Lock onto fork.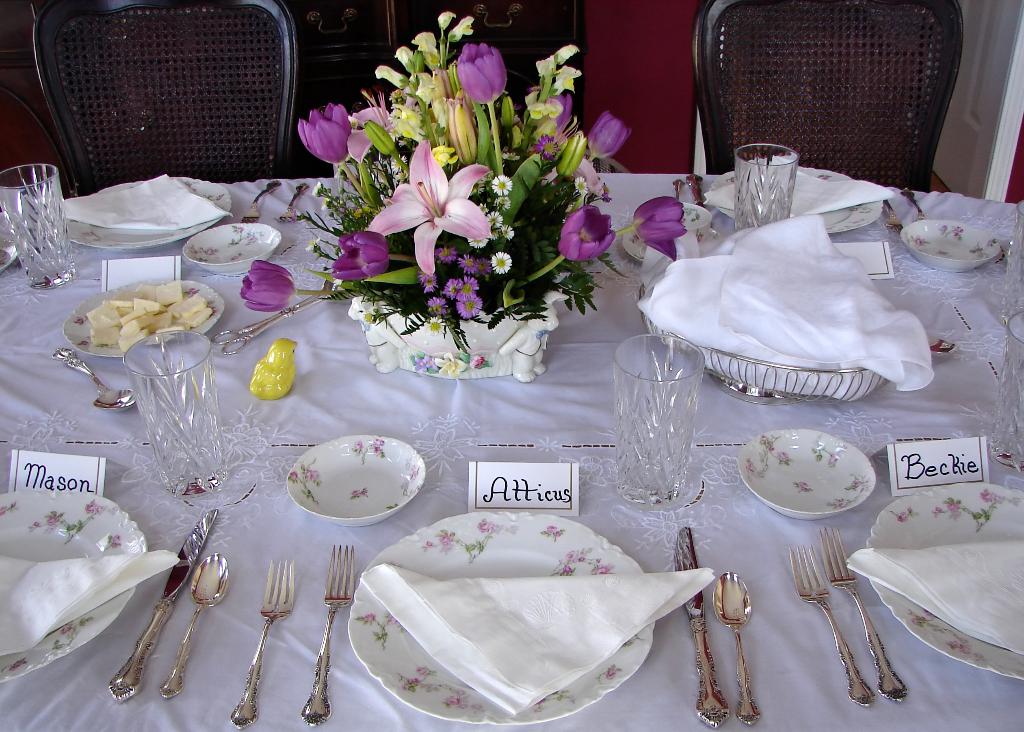
Locked: [x1=301, y1=542, x2=355, y2=728].
